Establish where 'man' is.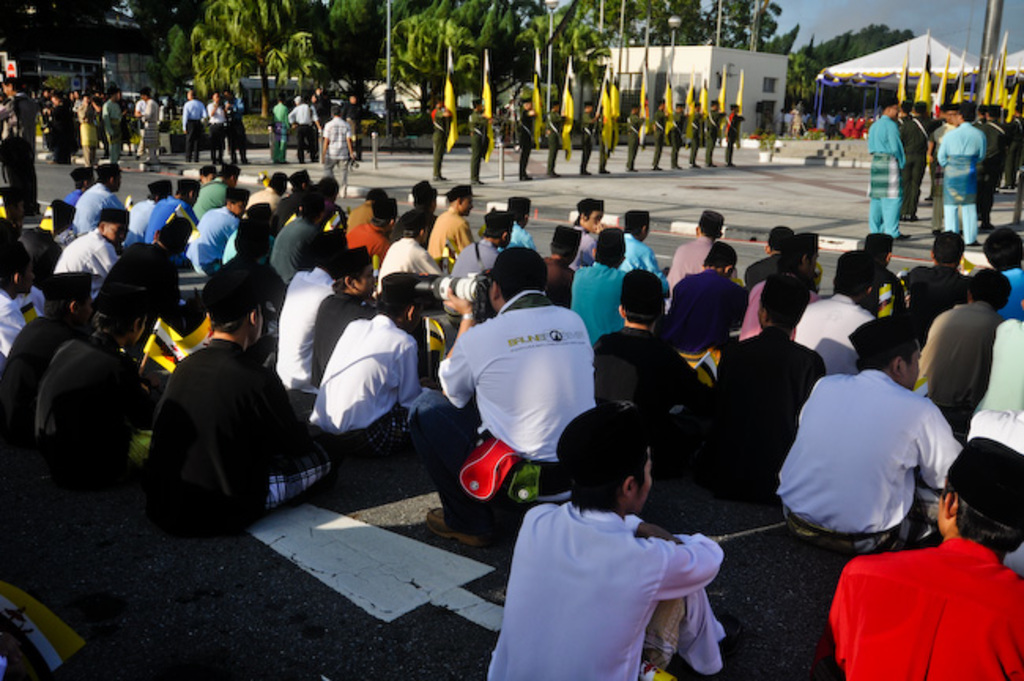
Established at select_region(65, 88, 80, 140).
